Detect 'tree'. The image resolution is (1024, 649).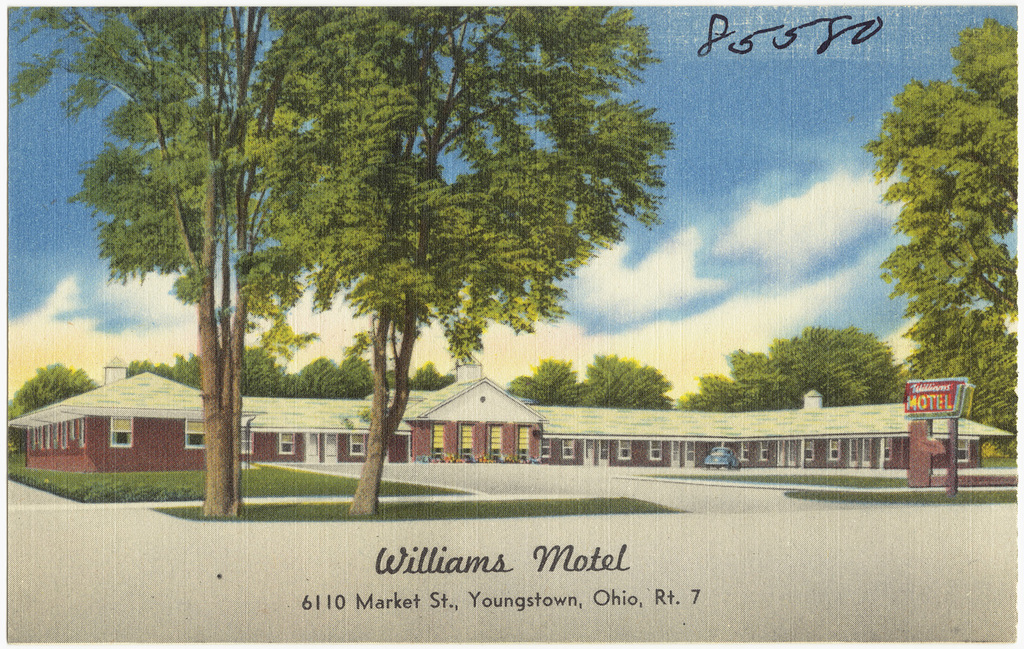
861 14 1021 441.
